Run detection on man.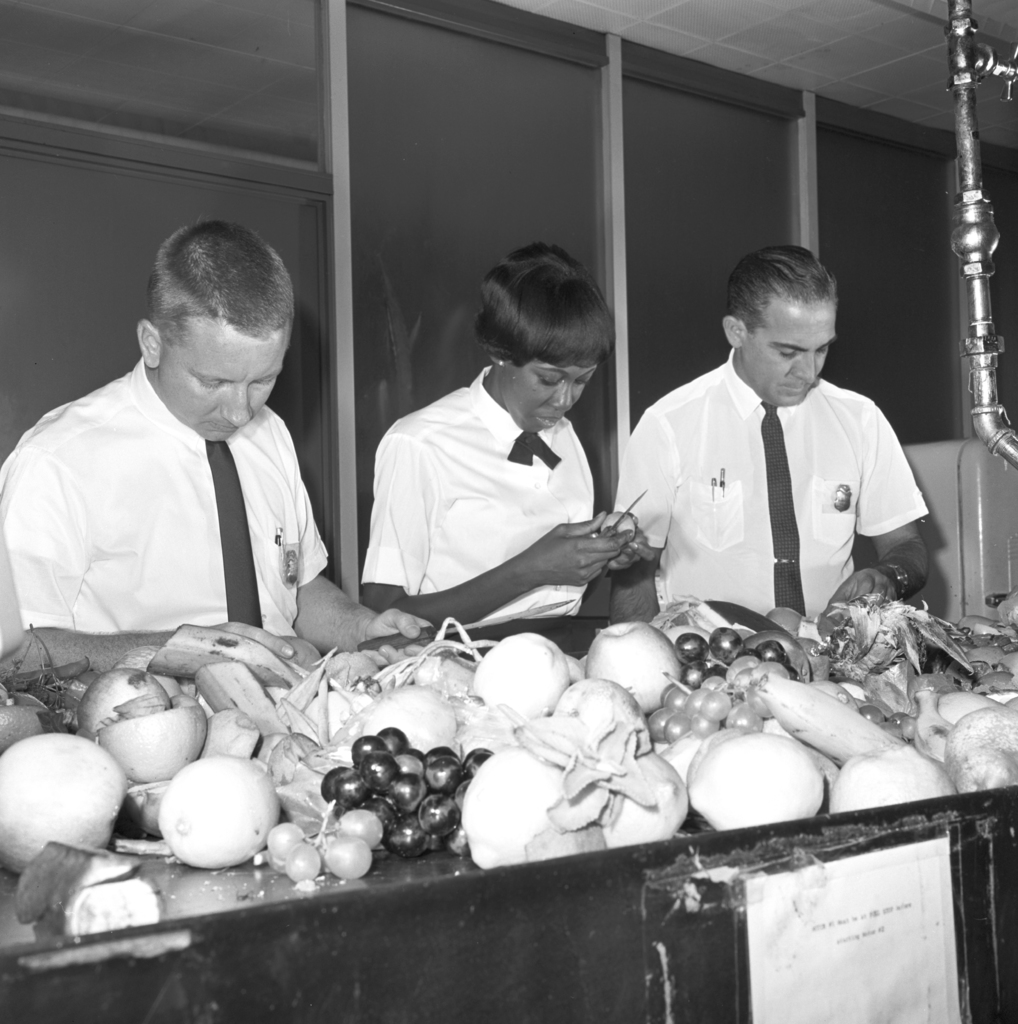
Result: x1=605, y1=242, x2=930, y2=654.
